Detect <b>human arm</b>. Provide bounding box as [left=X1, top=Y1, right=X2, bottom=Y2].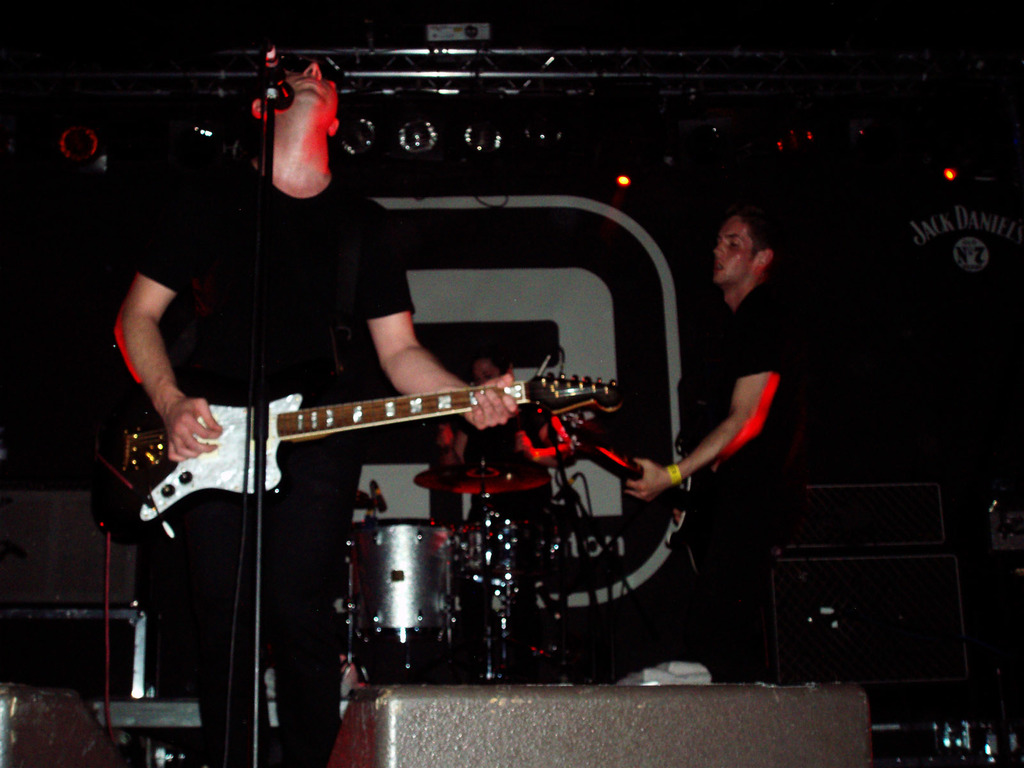
[left=440, top=426, right=469, bottom=468].
